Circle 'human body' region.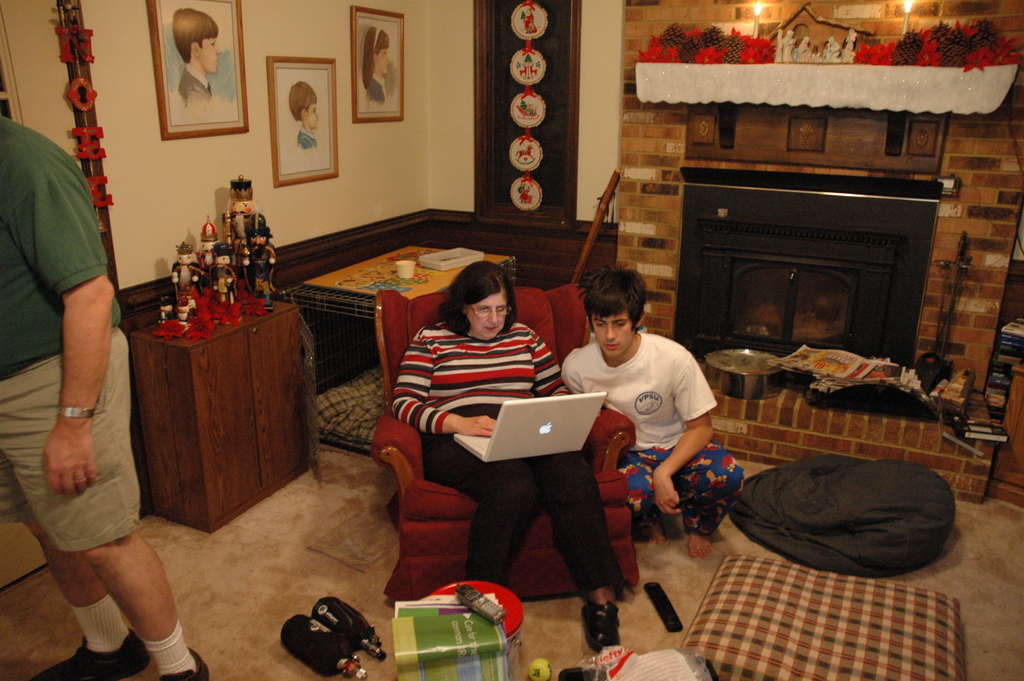
Region: bbox=[356, 19, 390, 101].
